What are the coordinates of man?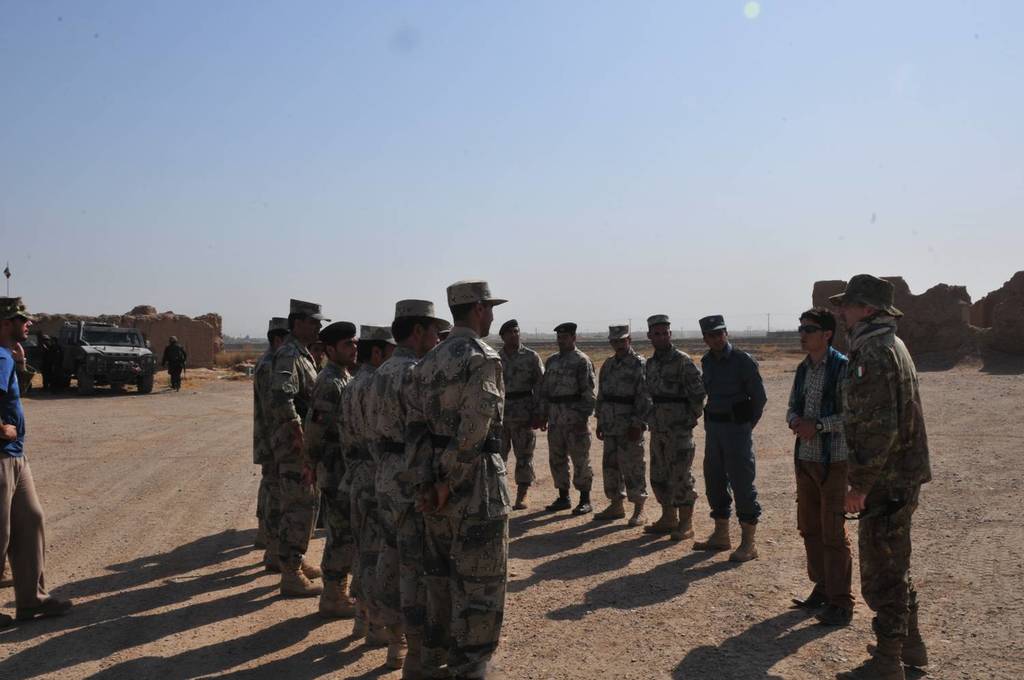
x1=642 y1=313 x2=706 y2=541.
